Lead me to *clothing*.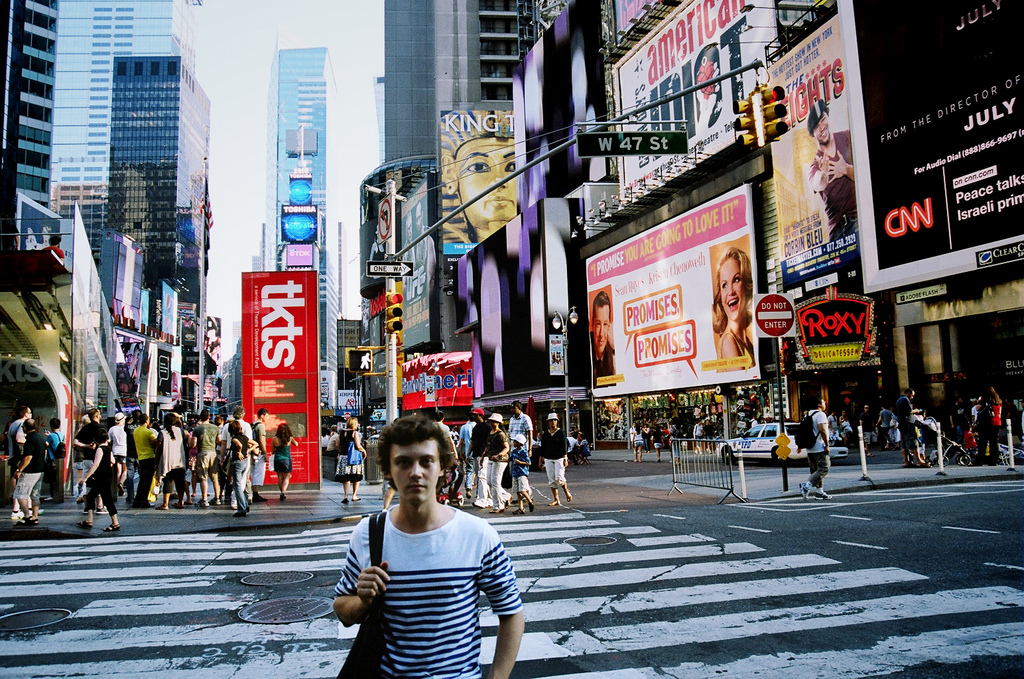
Lead to 860,411,875,441.
